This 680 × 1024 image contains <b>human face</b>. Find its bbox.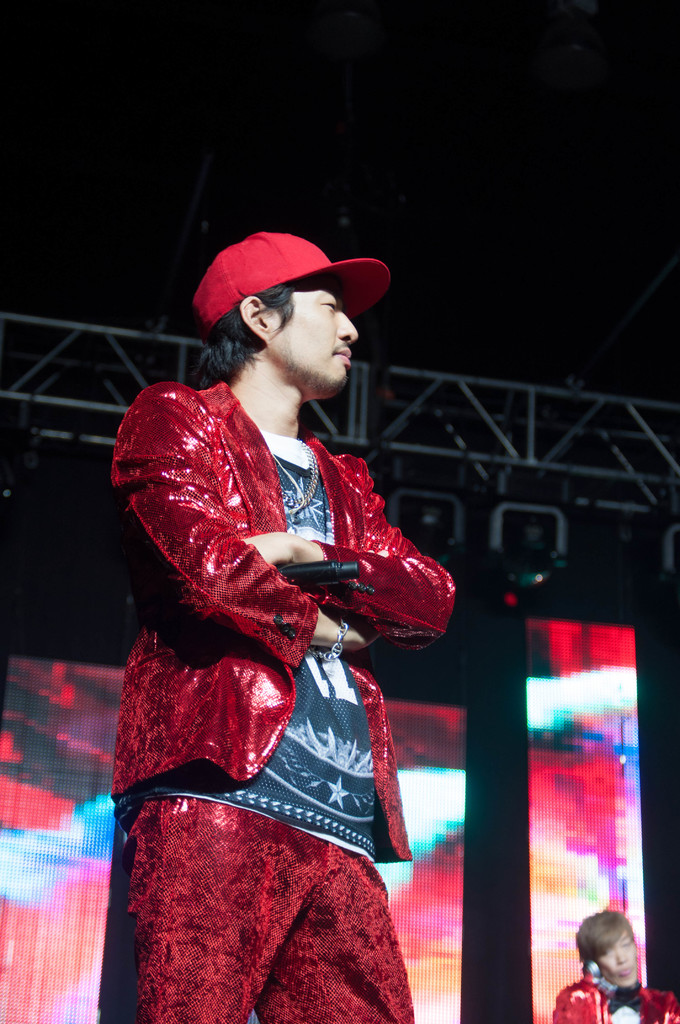
270/280/359/390.
